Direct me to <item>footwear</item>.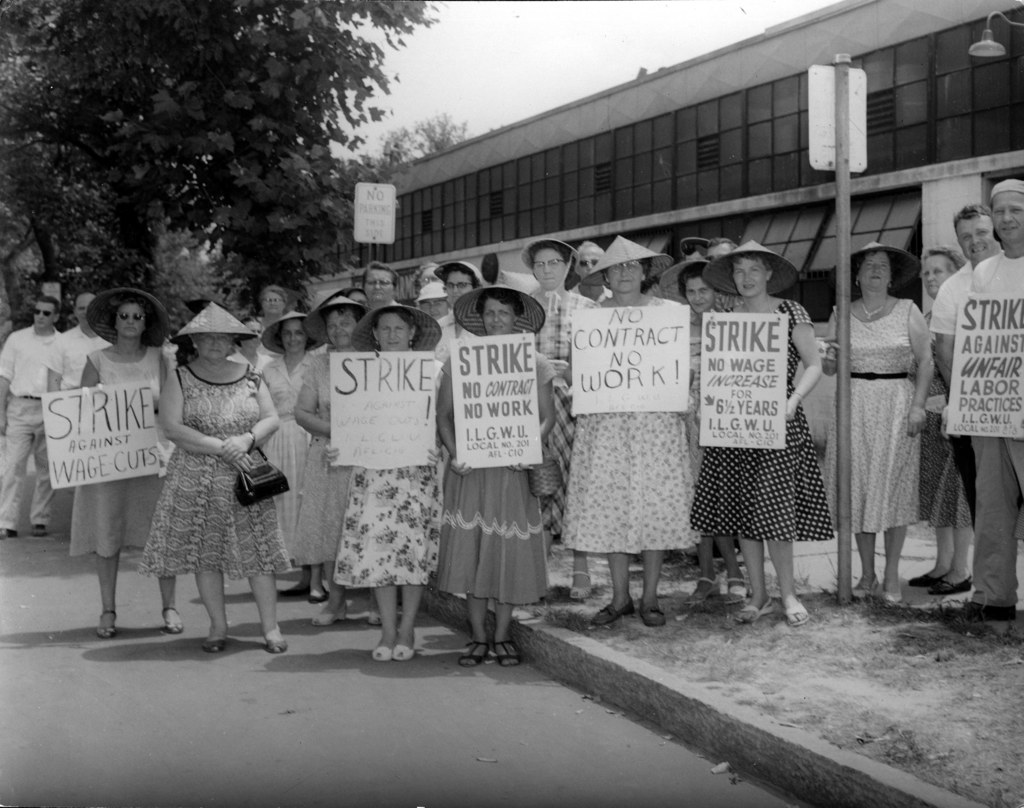
Direction: box=[203, 642, 227, 653].
